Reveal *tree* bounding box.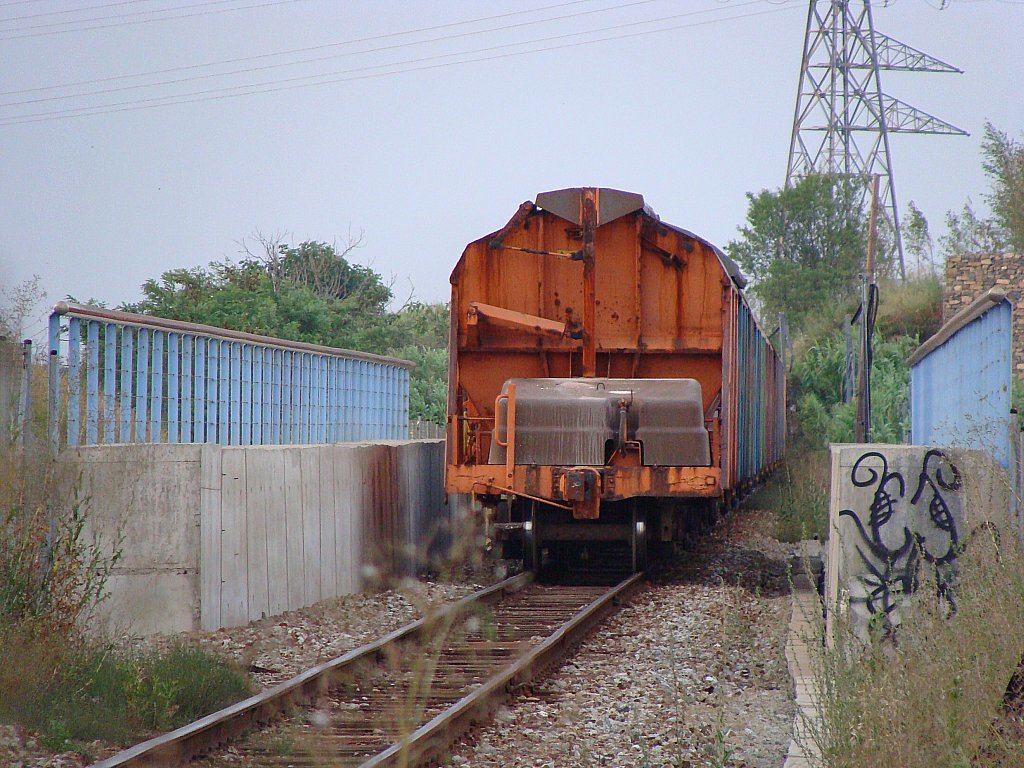
Revealed: crop(976, 115, 1023, 248).
